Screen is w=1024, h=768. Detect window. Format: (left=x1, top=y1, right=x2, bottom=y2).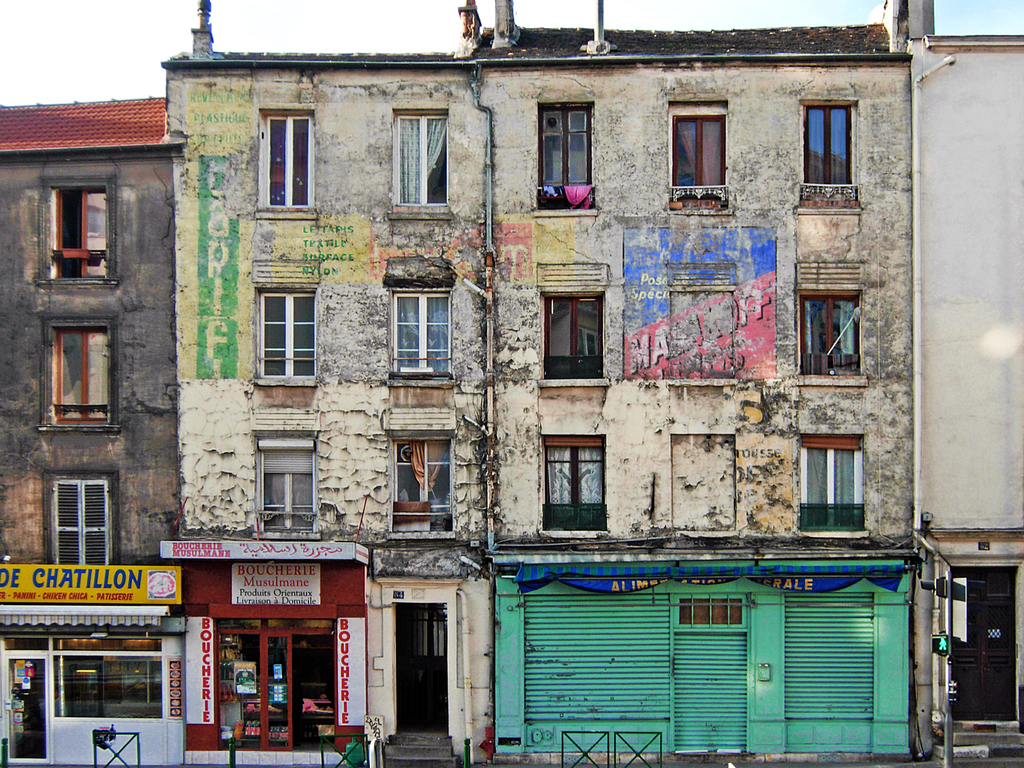
(left=250, top=440, right=323, bottom=541).
